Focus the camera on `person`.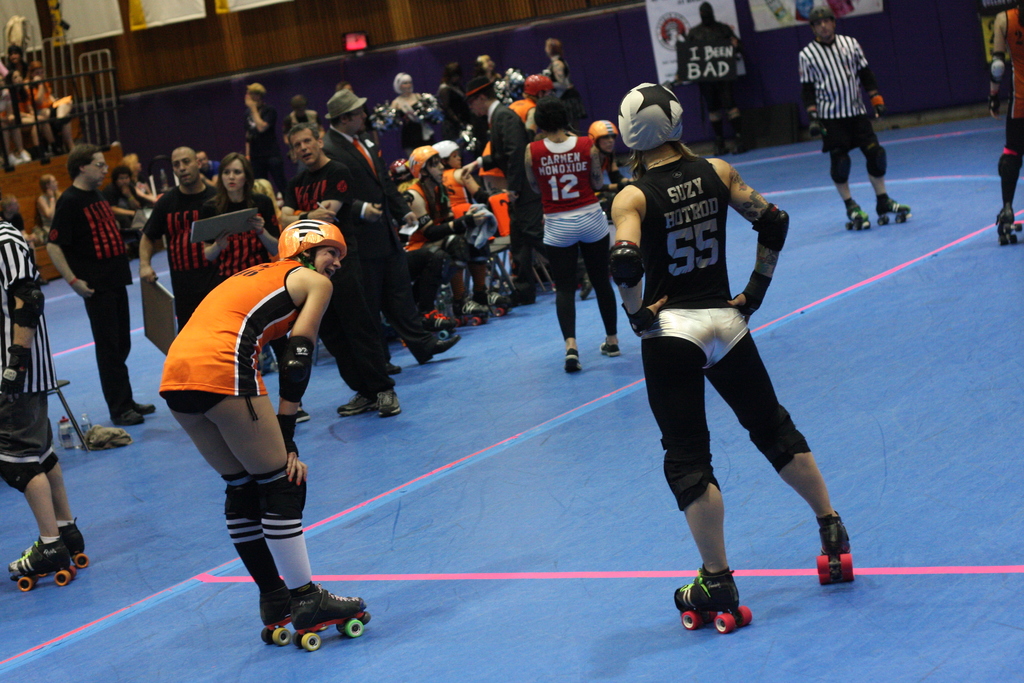
Focus region: region(245, 73, 283, 188).
